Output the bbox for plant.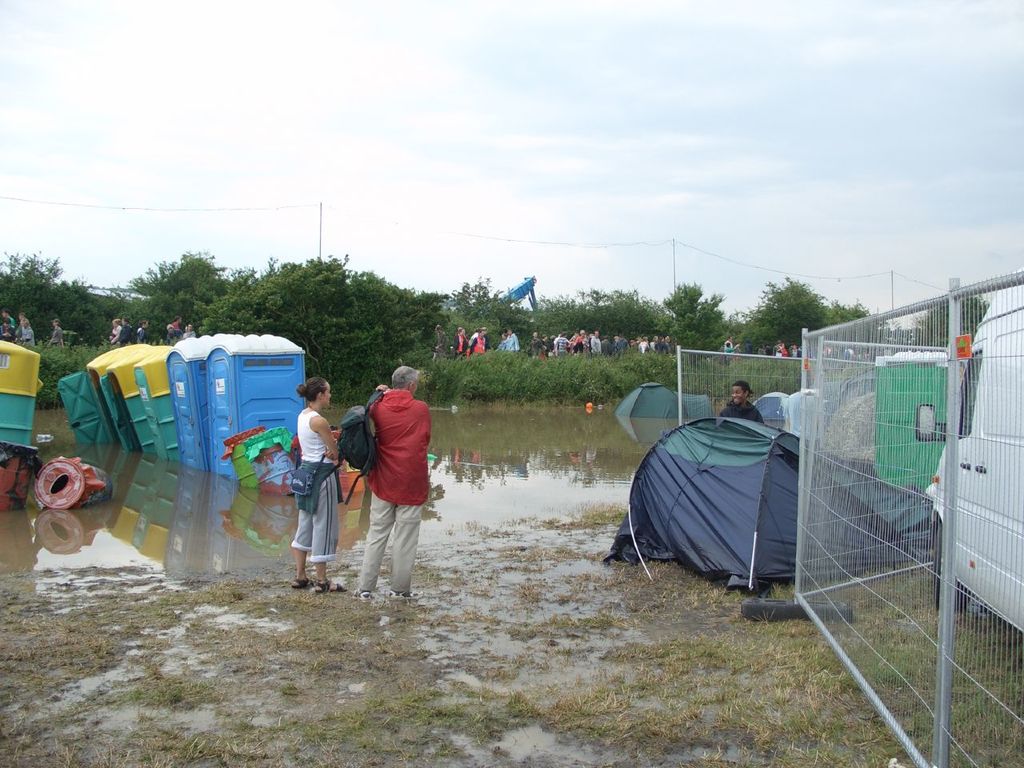
box(2, 334, 187, 412).
